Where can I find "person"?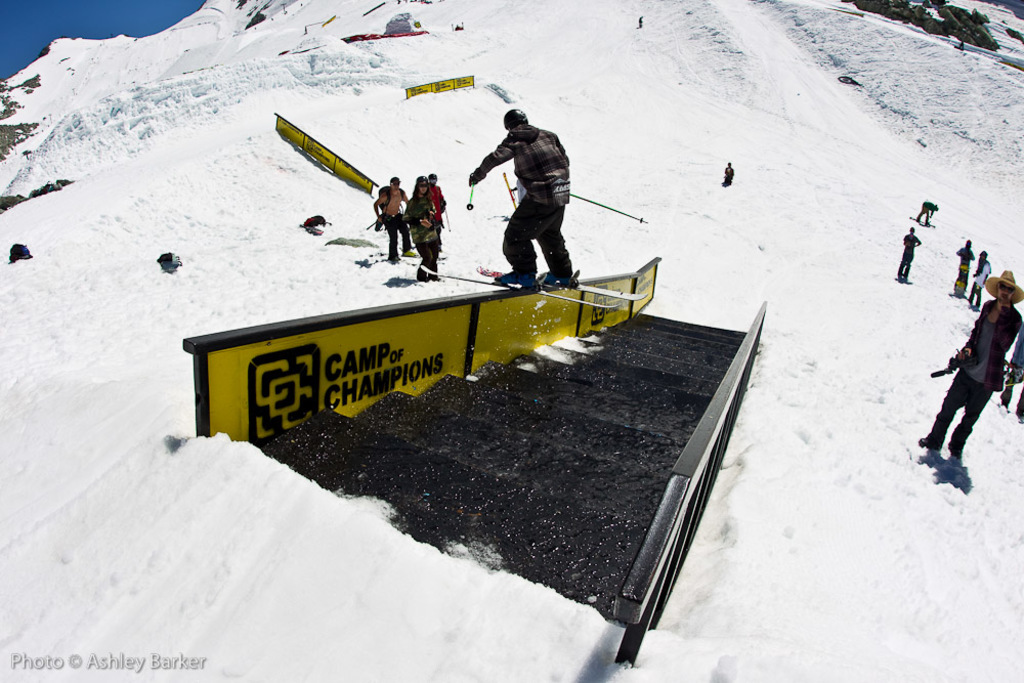
You can find it at 376 178 401 257.
